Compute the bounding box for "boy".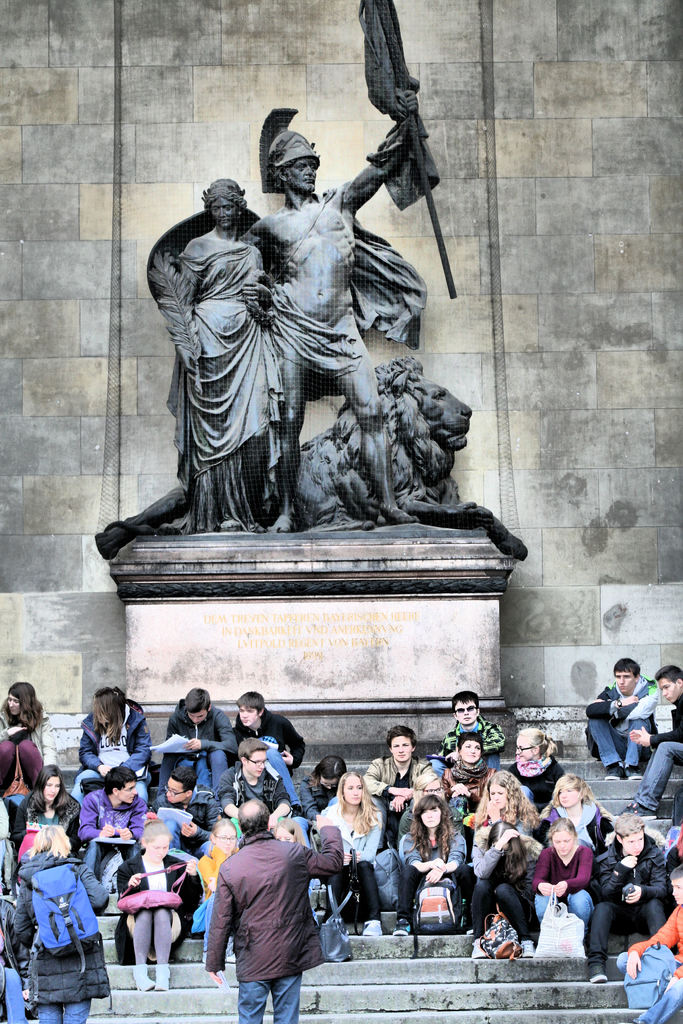
l=219, t=737, r=292, b=830.
